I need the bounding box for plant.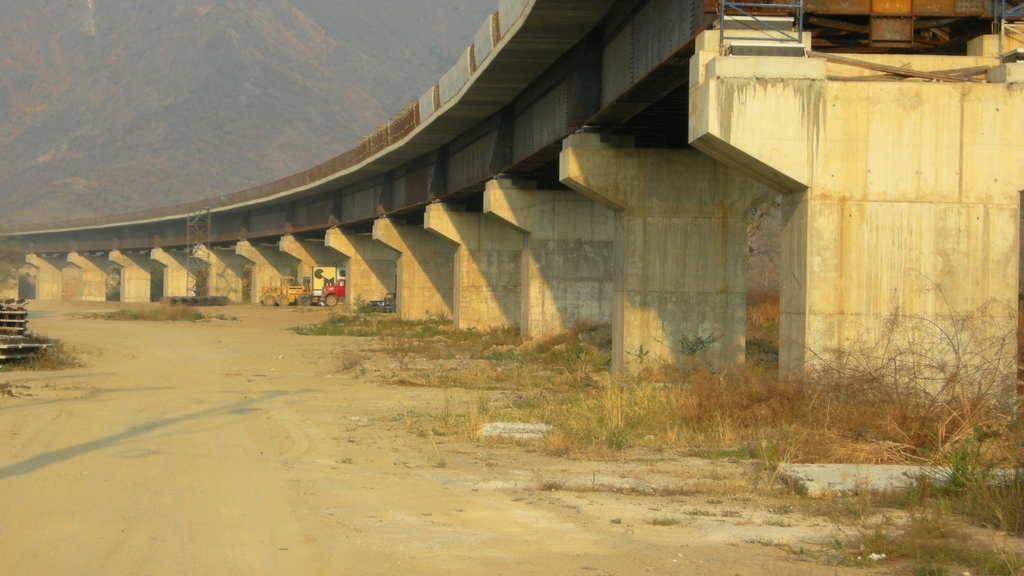
Here it is: bbox(384, 340, 403, 366).
